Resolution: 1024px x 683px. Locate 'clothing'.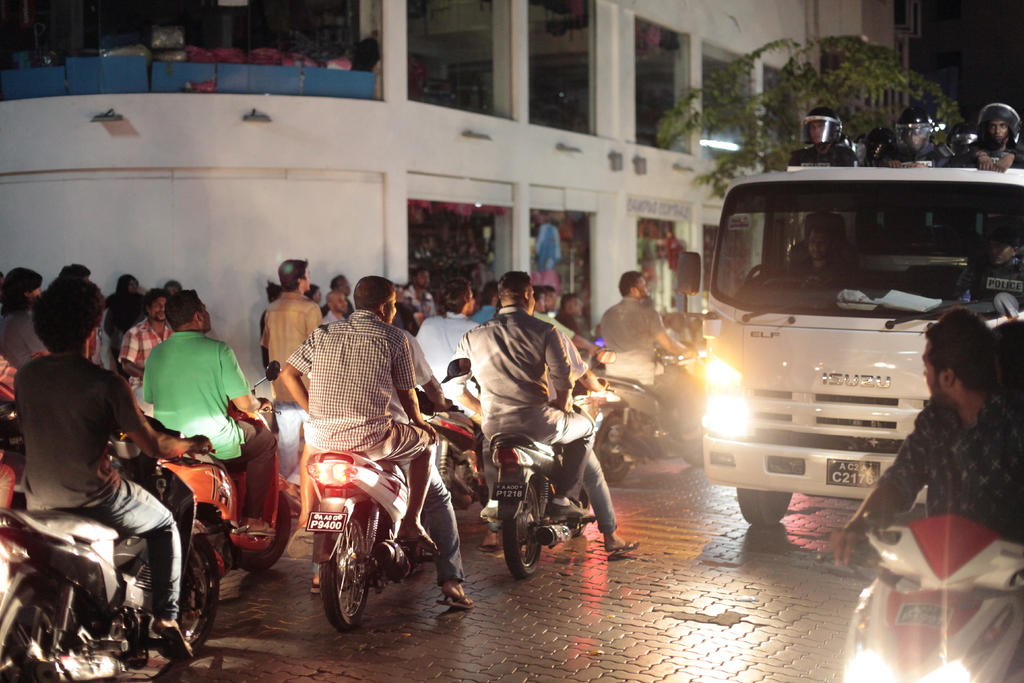
select_region(118, 310, 167, 413).
